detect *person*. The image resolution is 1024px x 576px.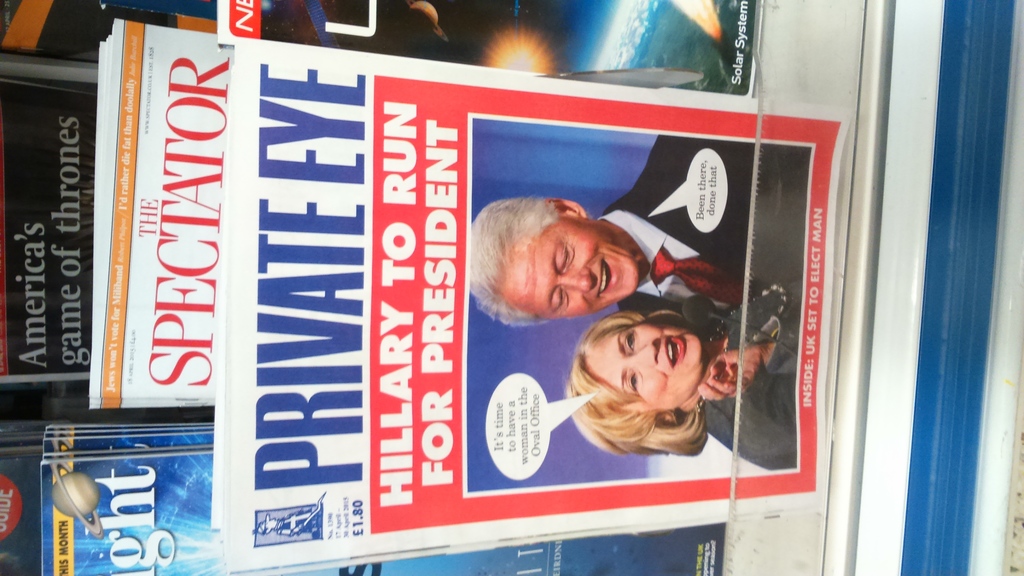
472 131 815 335.
